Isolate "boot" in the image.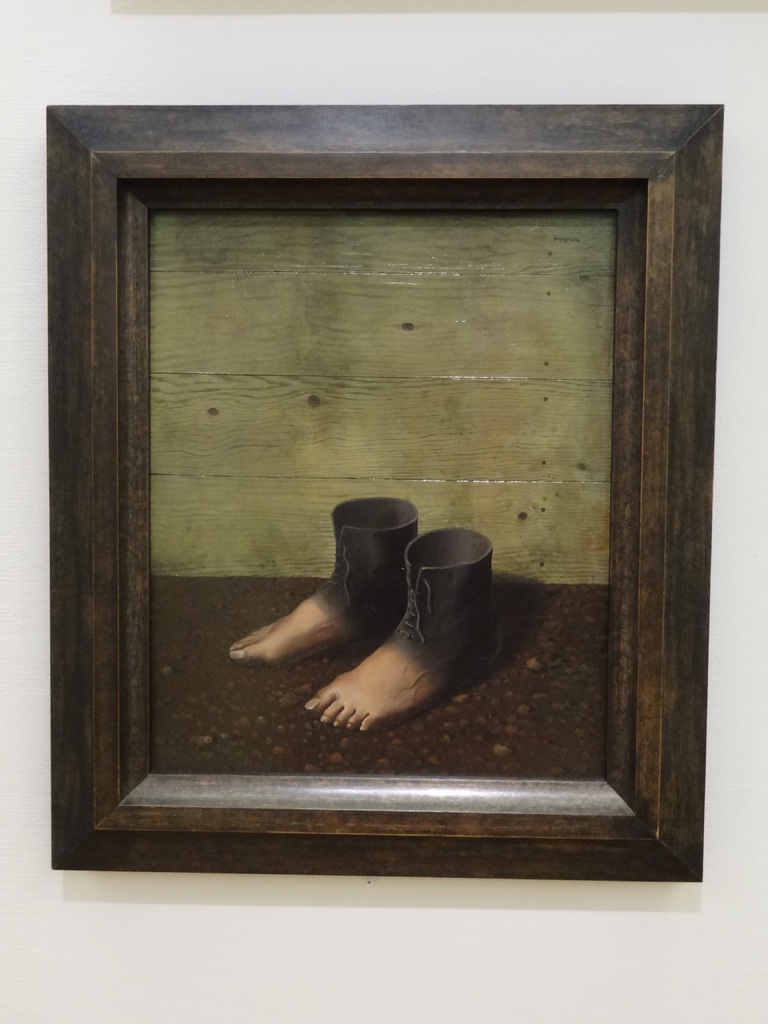
Isolated region: 298, 529, 513, 742.
